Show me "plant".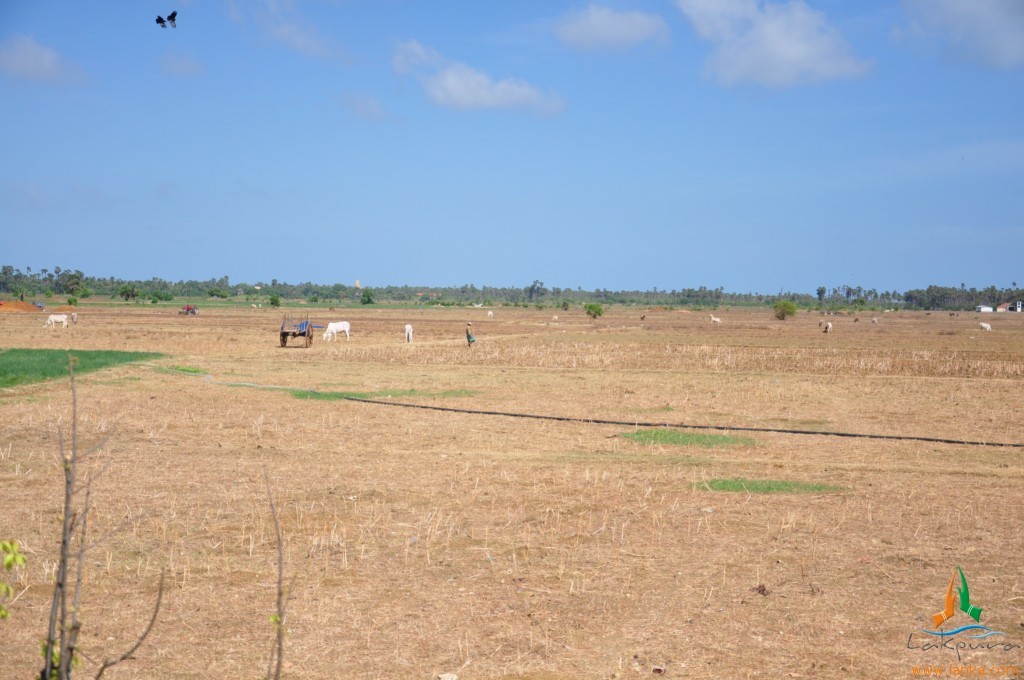
"plant" is here: <box>39,633,78,679</box>.
